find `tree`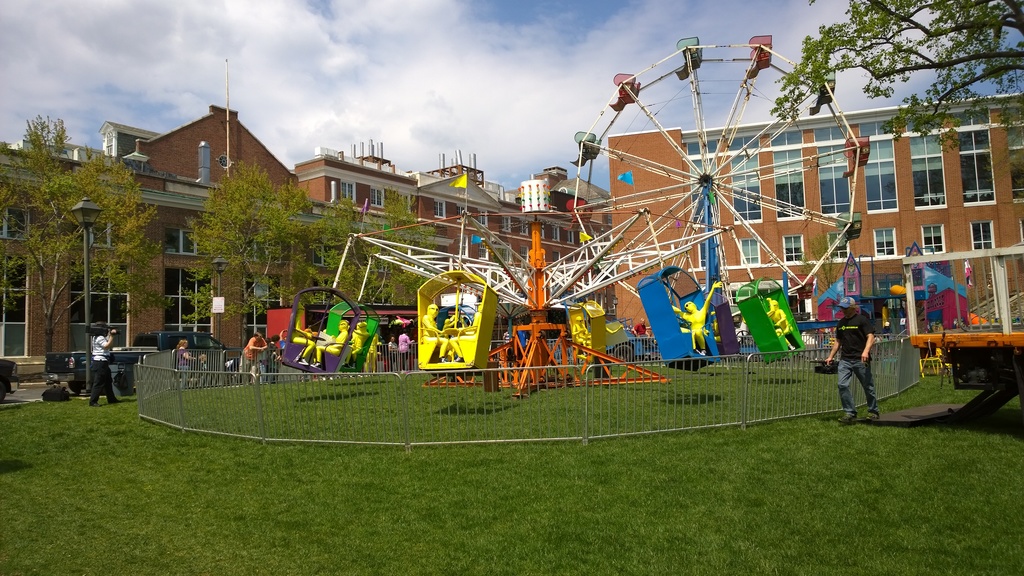
BBox(767, 0, 1023, 156)
